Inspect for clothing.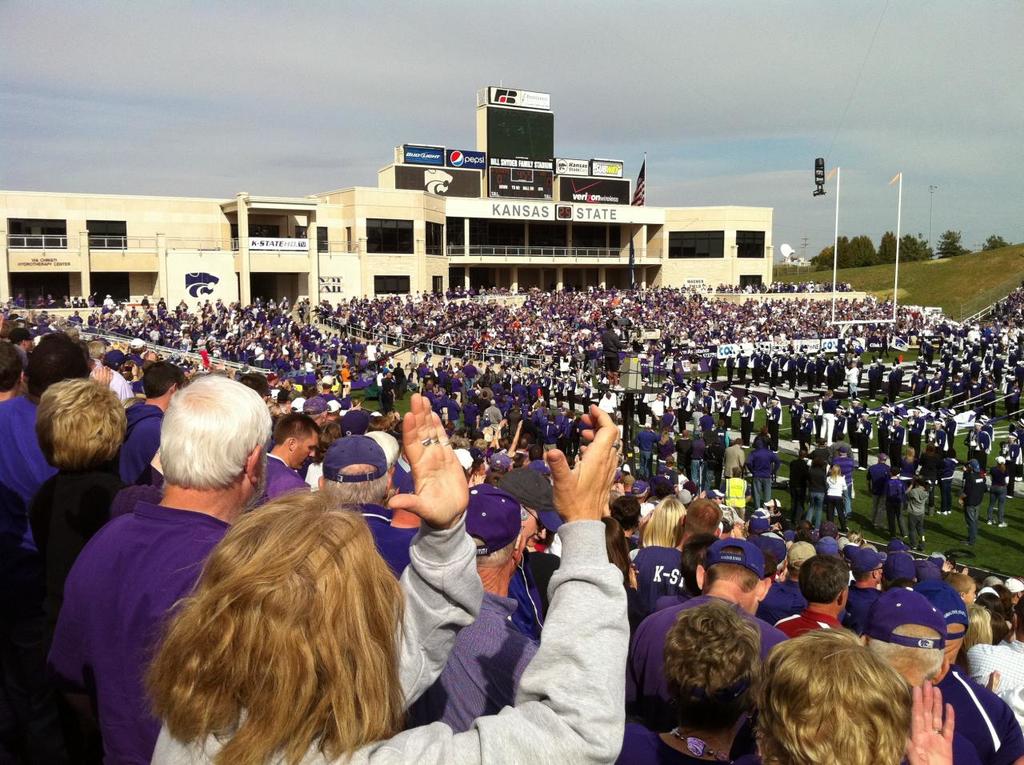
Inspection: pyautogui.locateOnScreen(153, 523, 630, 764).
